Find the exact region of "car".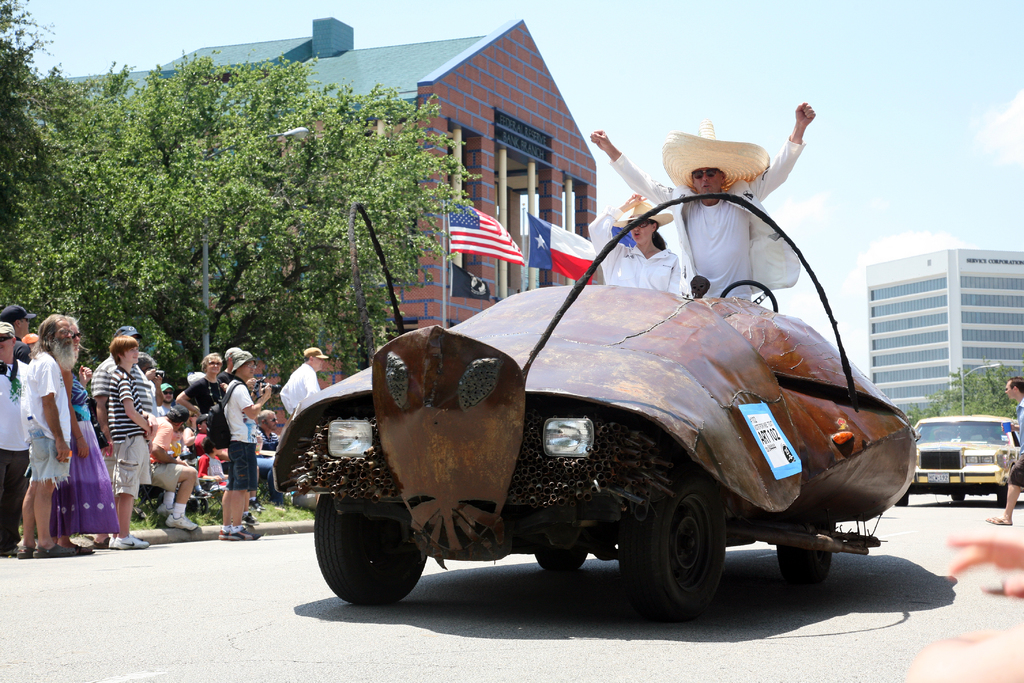
Exact region: {"left": 274, "top": 185, "right": 920, "bottom": 619}.
